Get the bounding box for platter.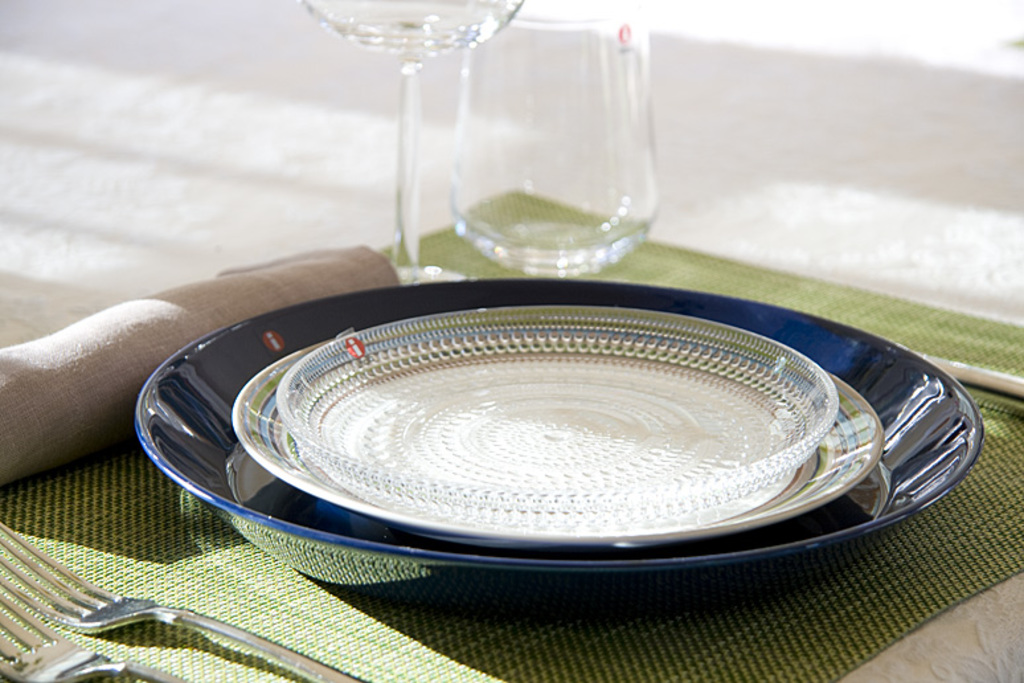
l=143, t=277, r=983, b=574.
